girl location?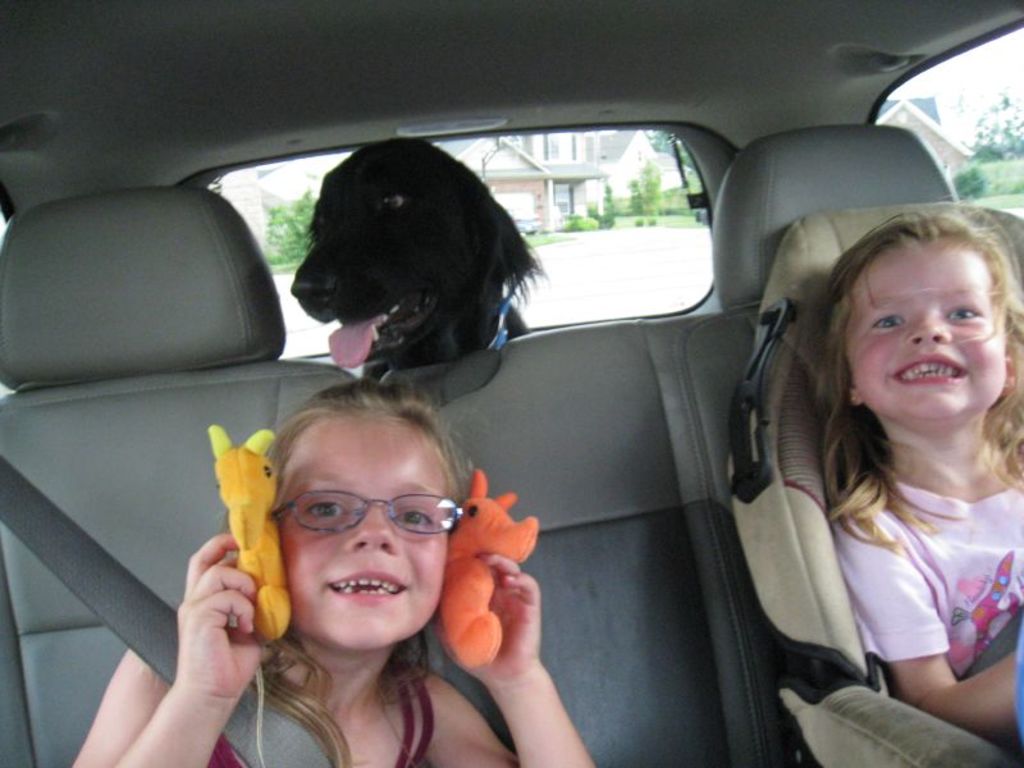
(left=67, top=374, right=599, bottom=767)
